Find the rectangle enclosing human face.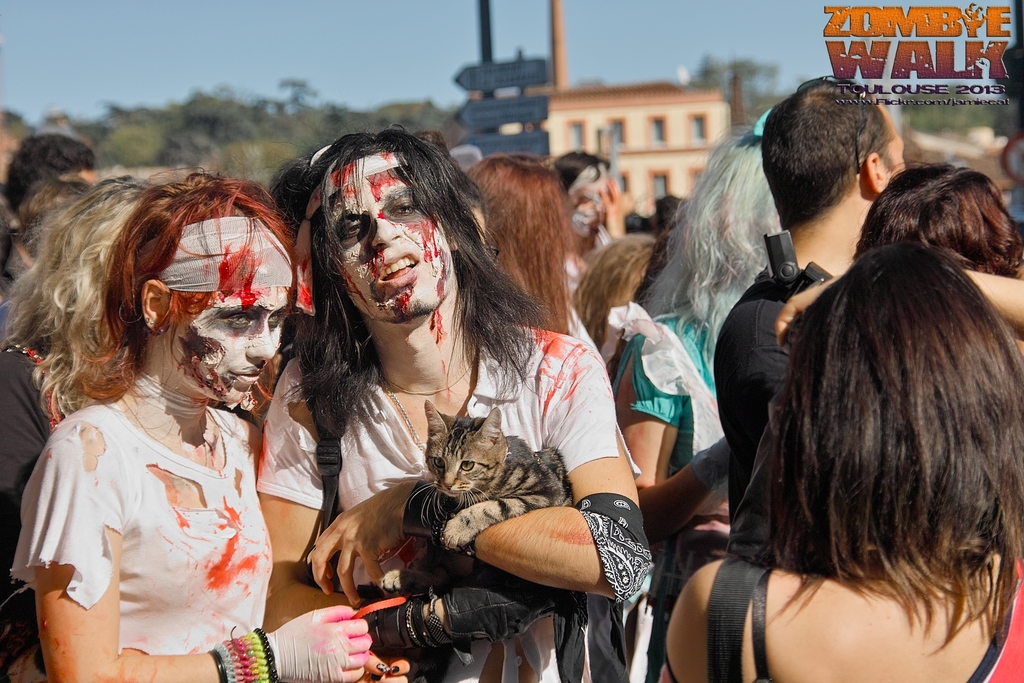
[left=345, top=165, right=459, bottom=319].
